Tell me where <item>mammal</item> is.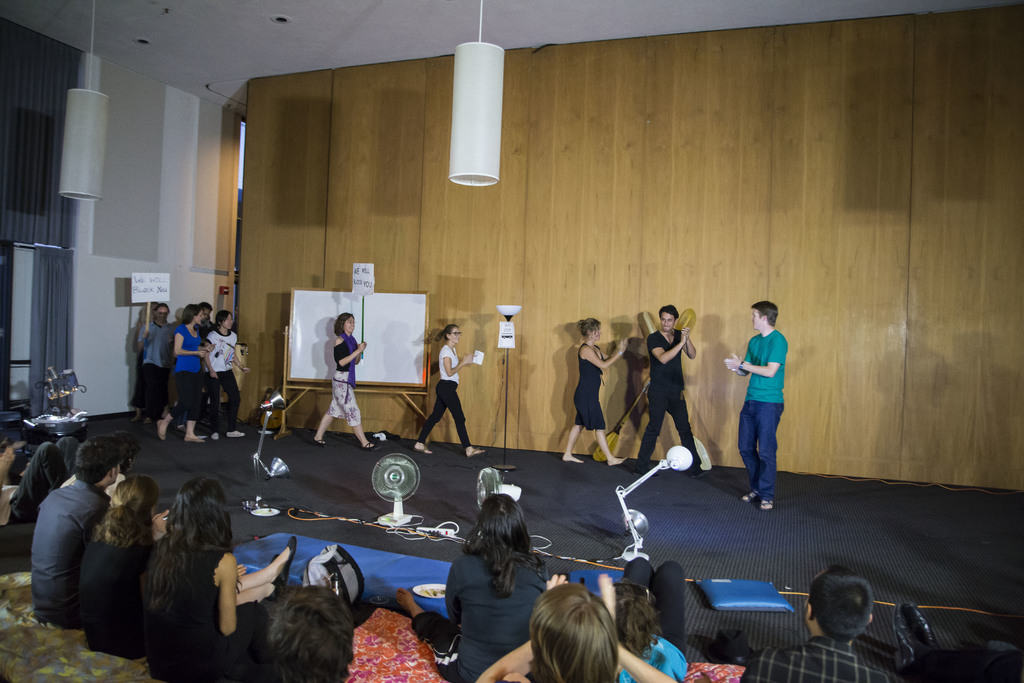
<item>mammal</item> is at {"left": 75, "top": 473, "right": 295, "bottom": 661}.
